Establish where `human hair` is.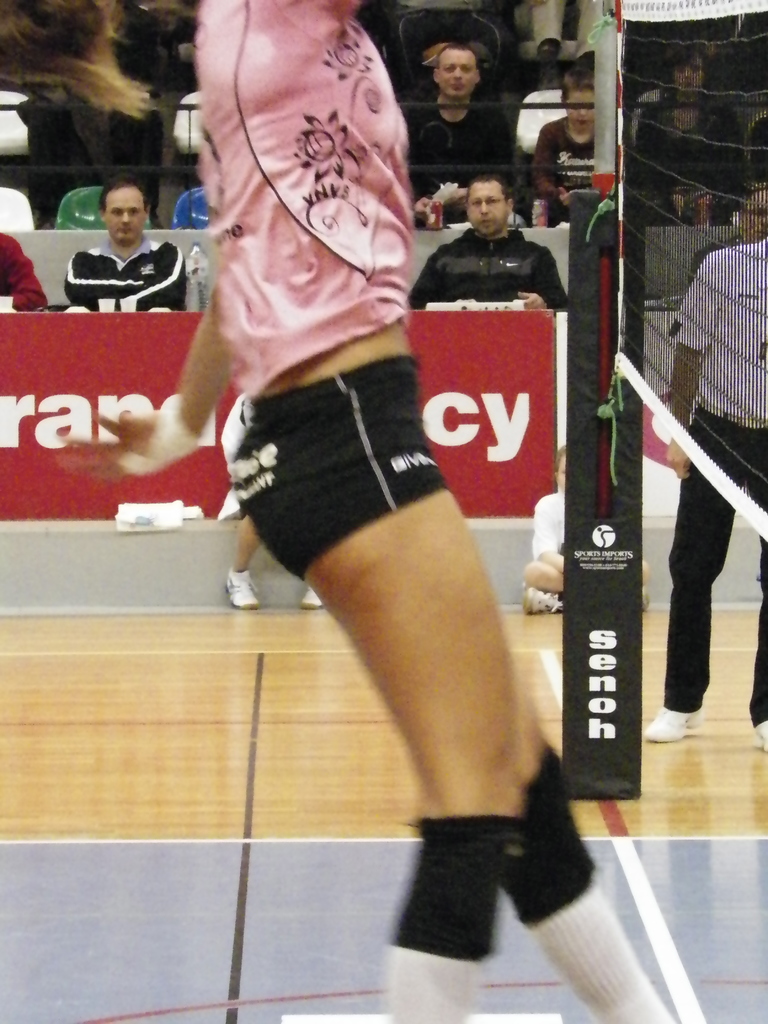
Established at pyautogui.locateOnScreen(464, 172, 515, 198).
